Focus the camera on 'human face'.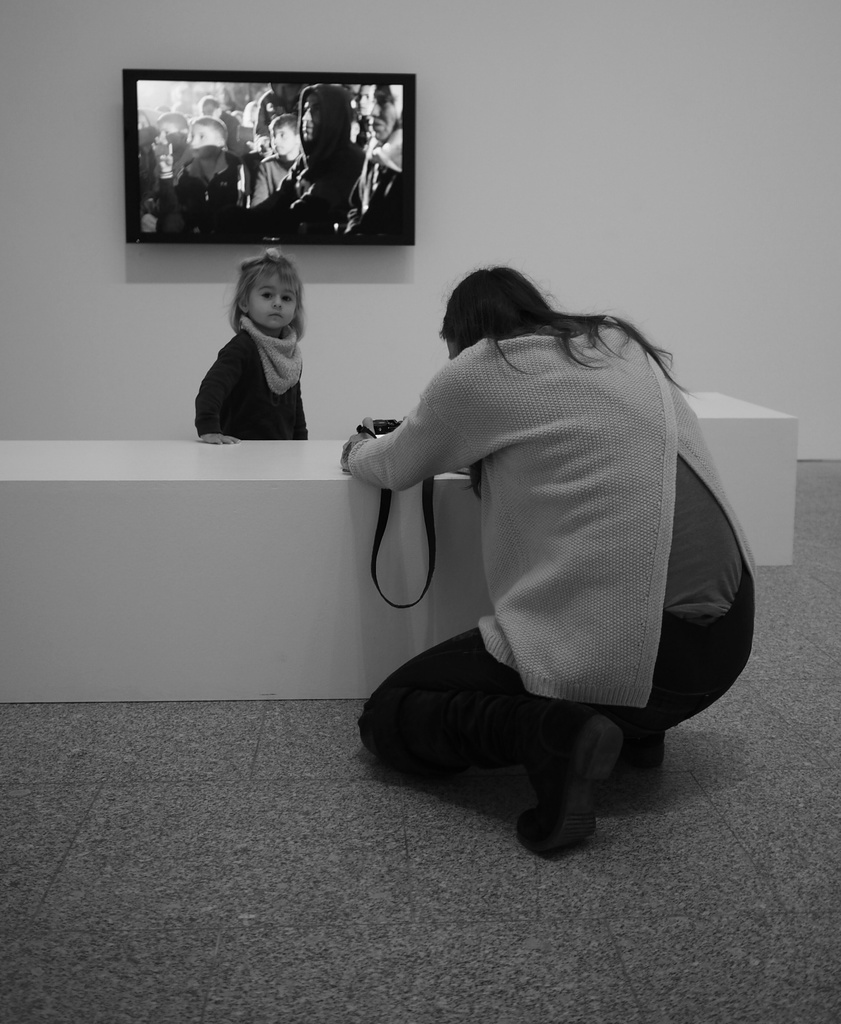
Focus region: 159, 120, 179, 145.
